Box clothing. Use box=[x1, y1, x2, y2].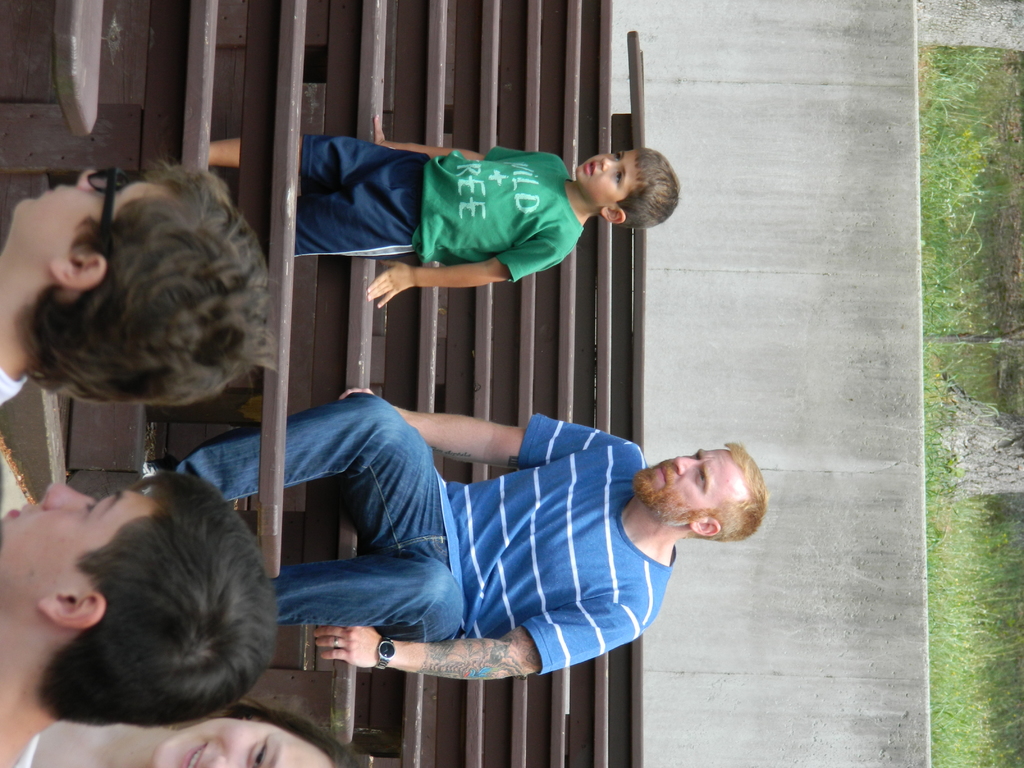
box=[406, 140, 602, 291].
